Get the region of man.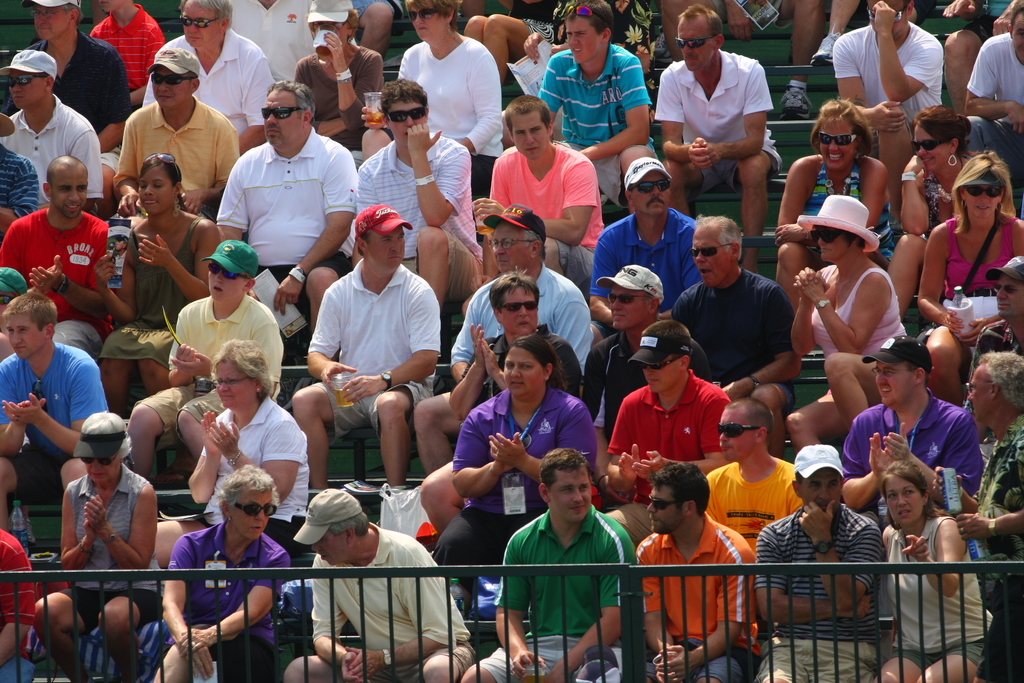
<region>468, 94, 606, 304</region>.
